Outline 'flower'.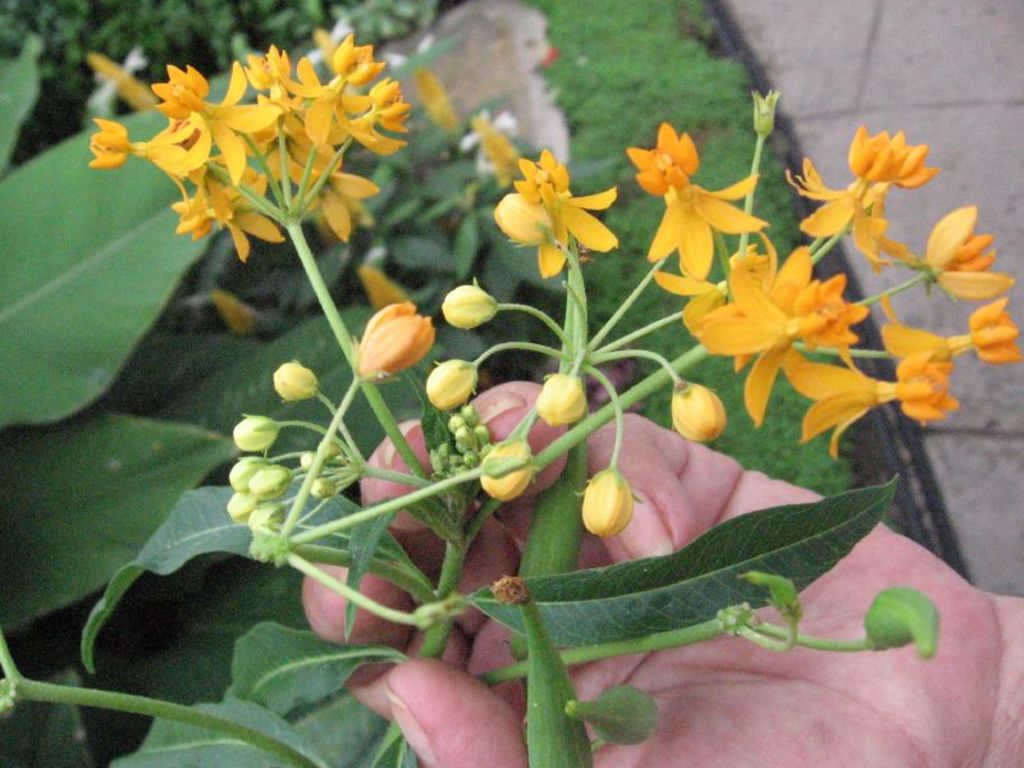
Outline: 892 129 943 188.
